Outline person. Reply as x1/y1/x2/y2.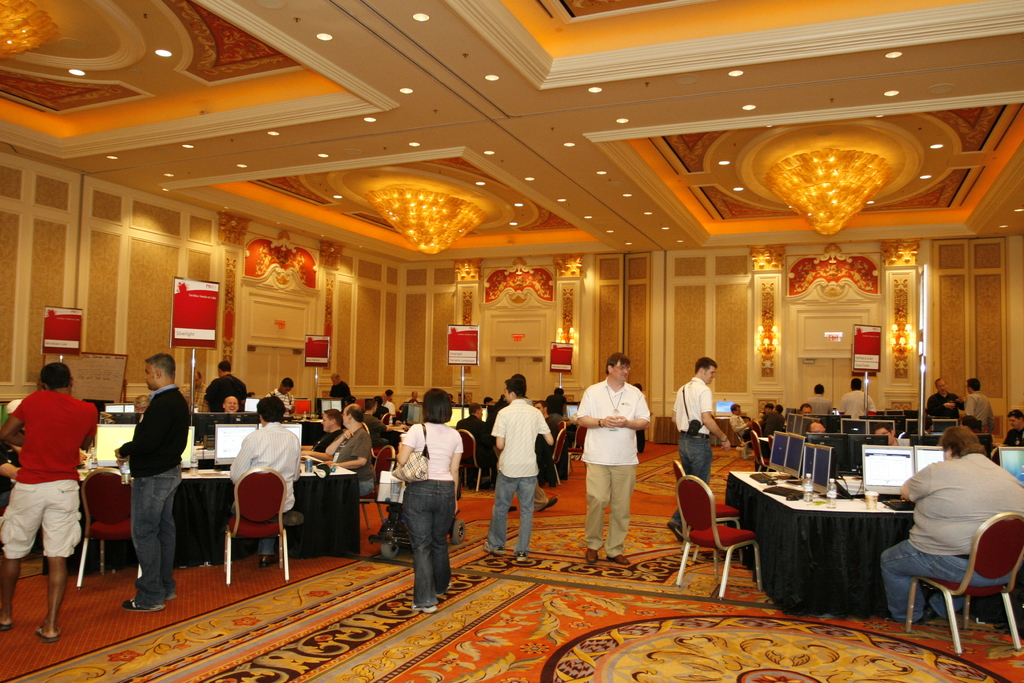
0/364/99/638.
